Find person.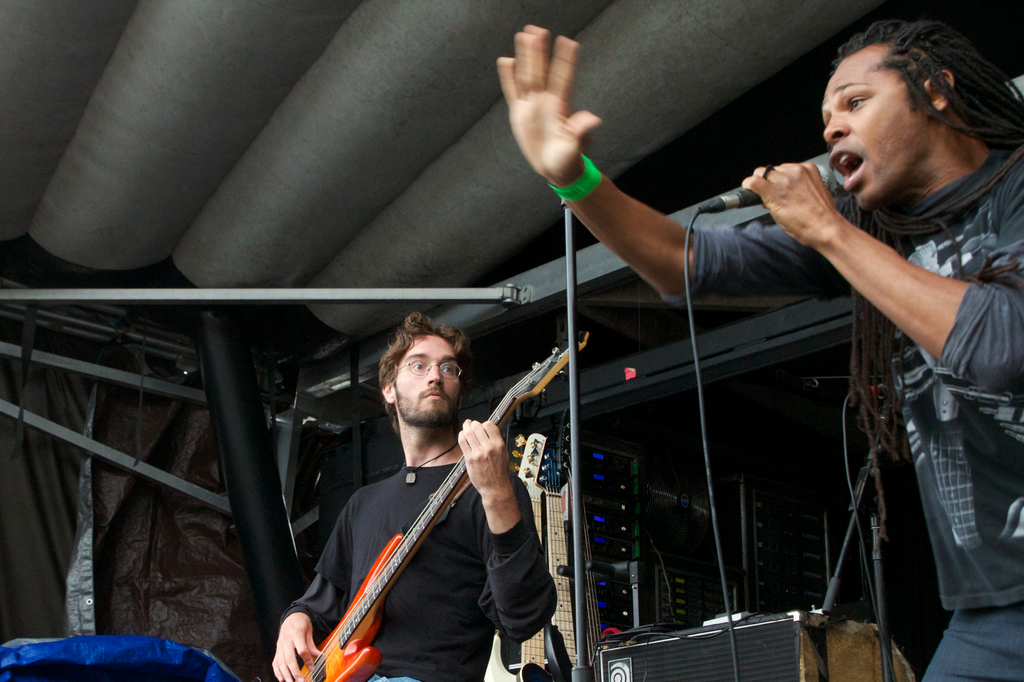
bbox(271, 312, 558, 681).
